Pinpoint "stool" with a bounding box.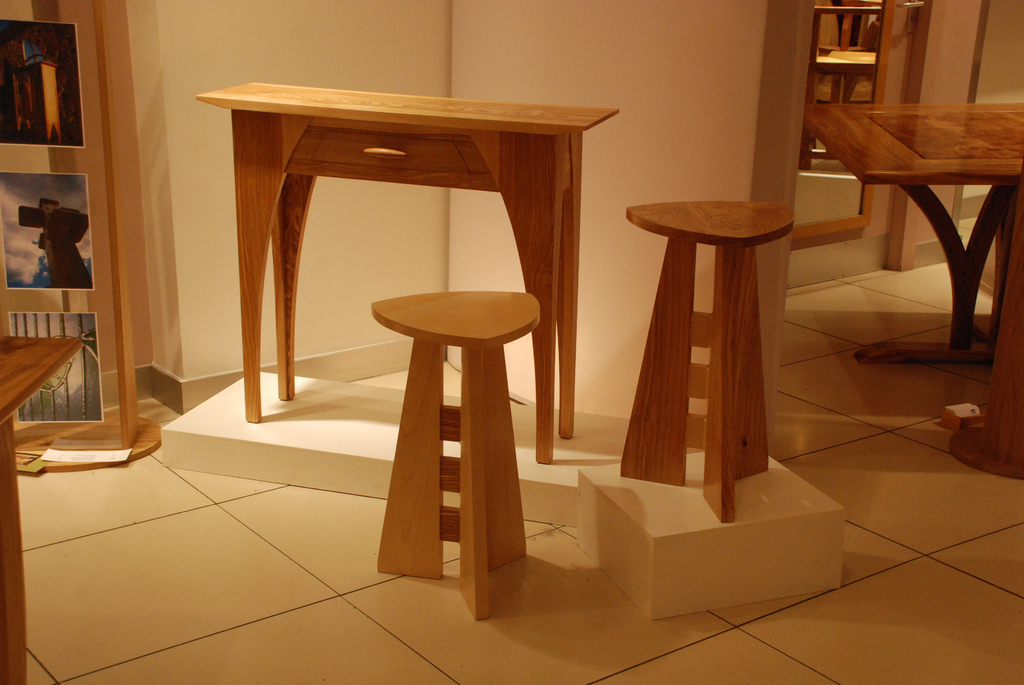
BBox(370, 291, 540, 620).
